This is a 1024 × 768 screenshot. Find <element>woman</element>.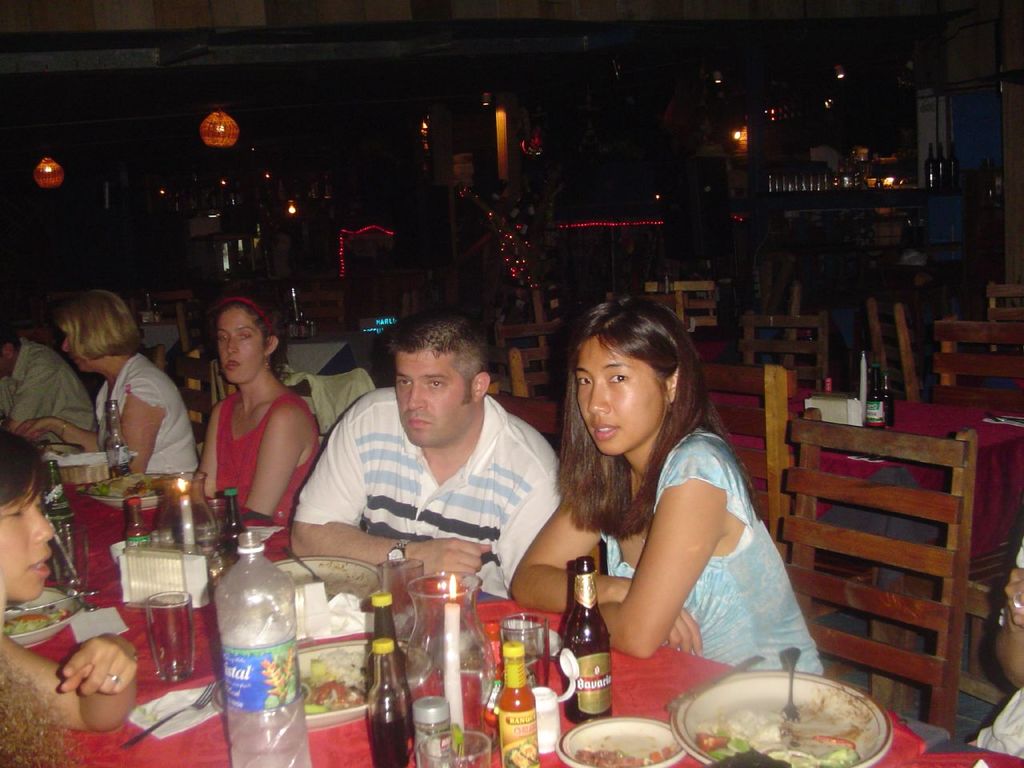
Bounding box: 183,278,321,543.
